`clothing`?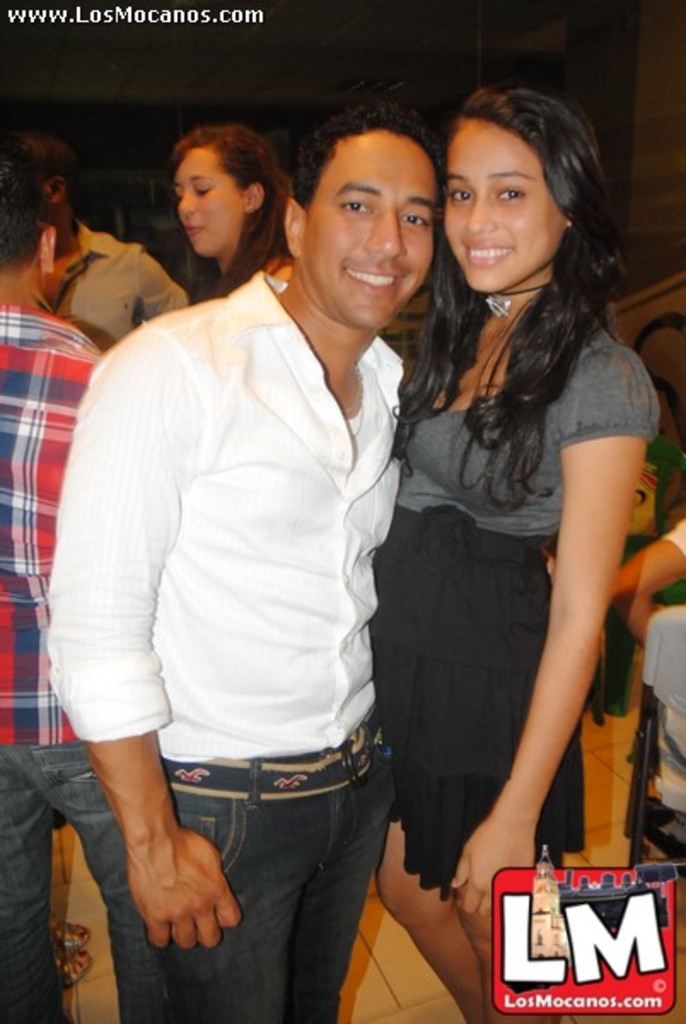
rect(379, 239, 660, 894)
